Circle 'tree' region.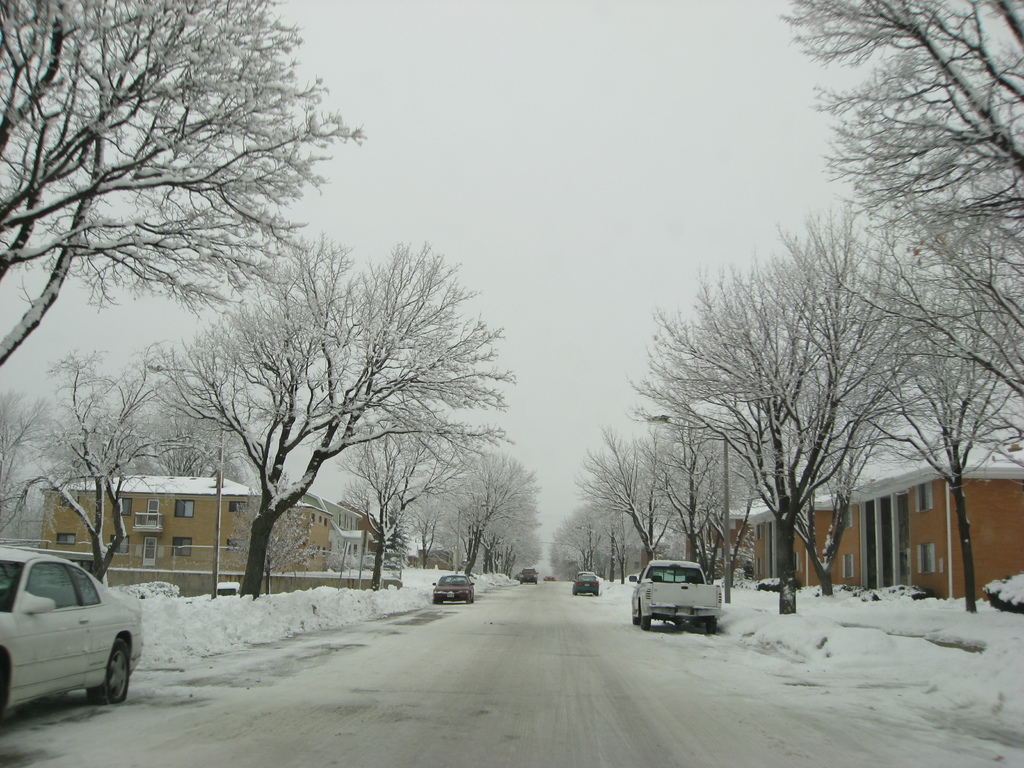
Region: 653,421,762,588.
